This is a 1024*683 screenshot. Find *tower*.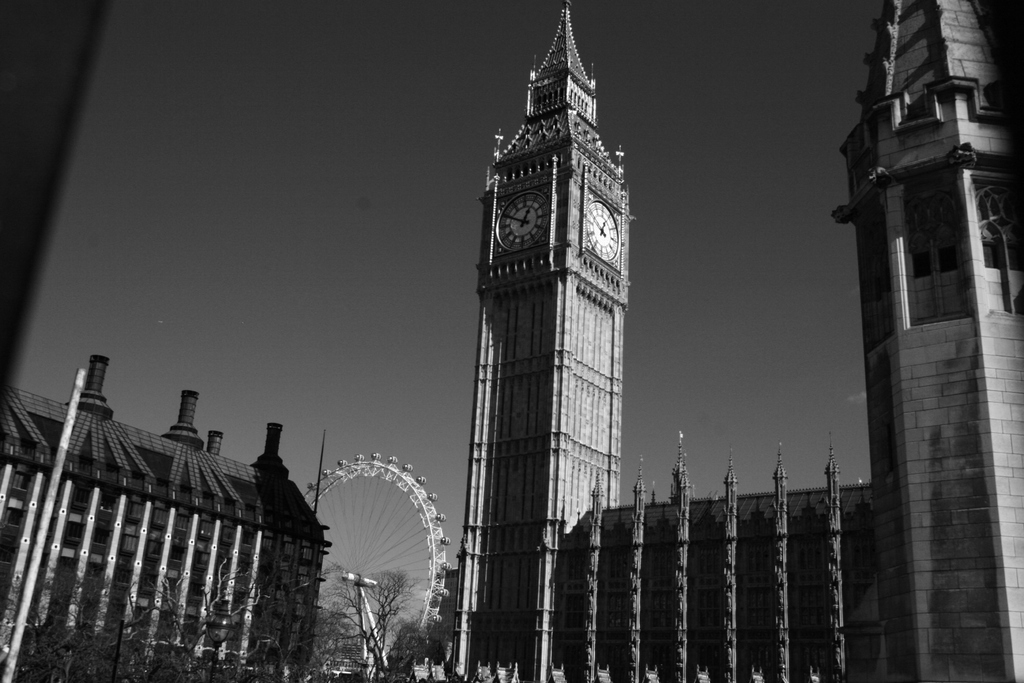
Bounding box: rect(835, 0, 1011, 613).
